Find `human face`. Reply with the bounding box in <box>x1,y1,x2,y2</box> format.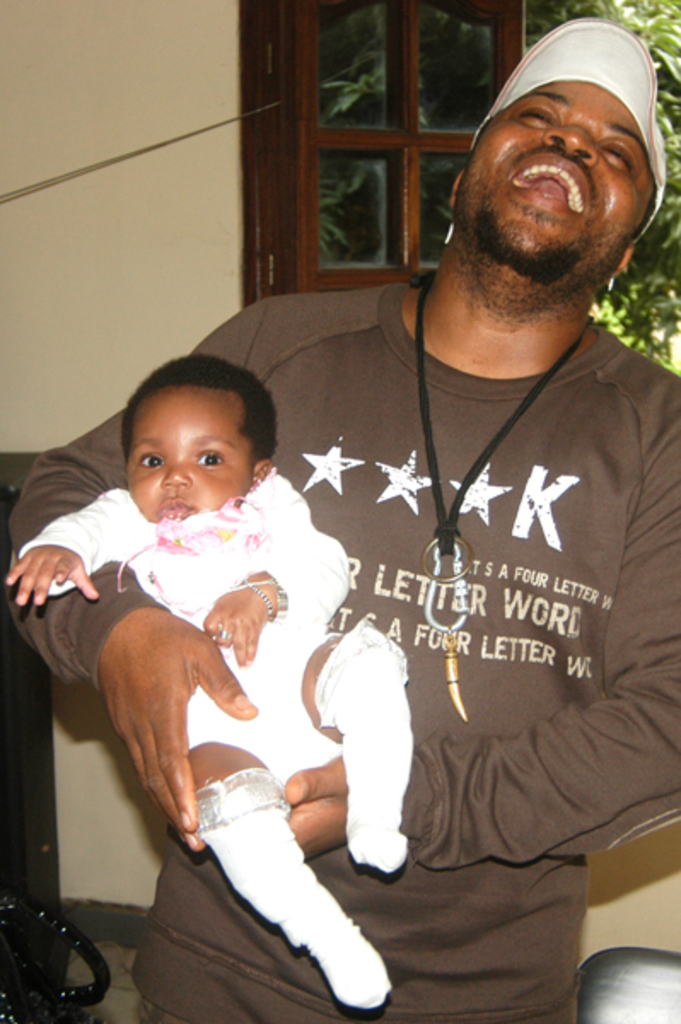
<box>469,61,637,329</box>.
